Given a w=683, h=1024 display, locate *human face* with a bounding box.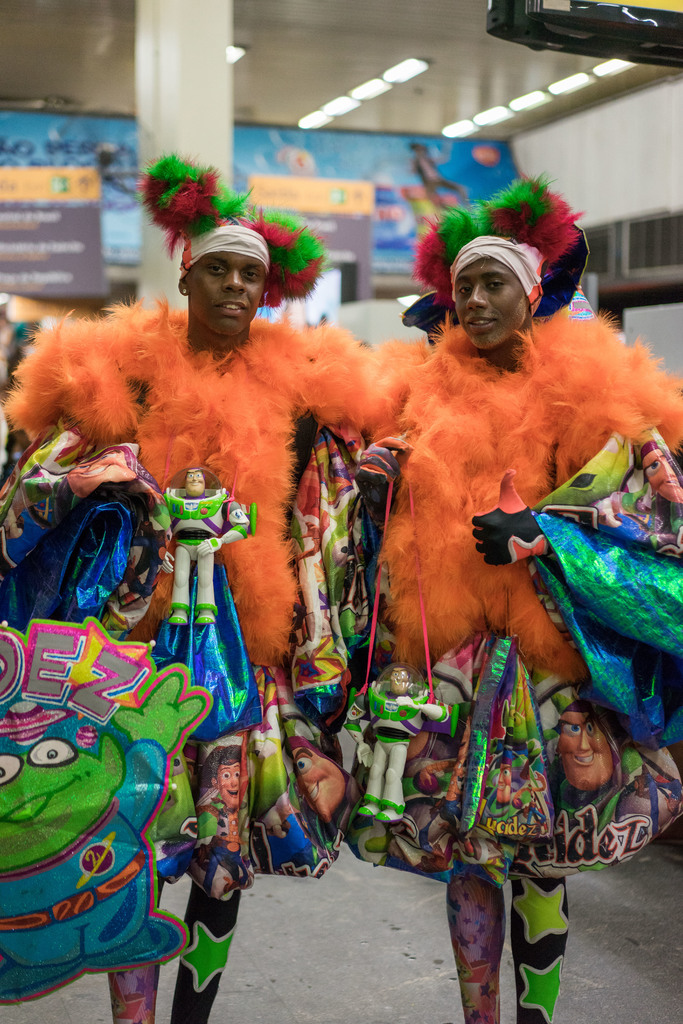
Located: <bbox>189, 253, 268, 332</bbox>.
